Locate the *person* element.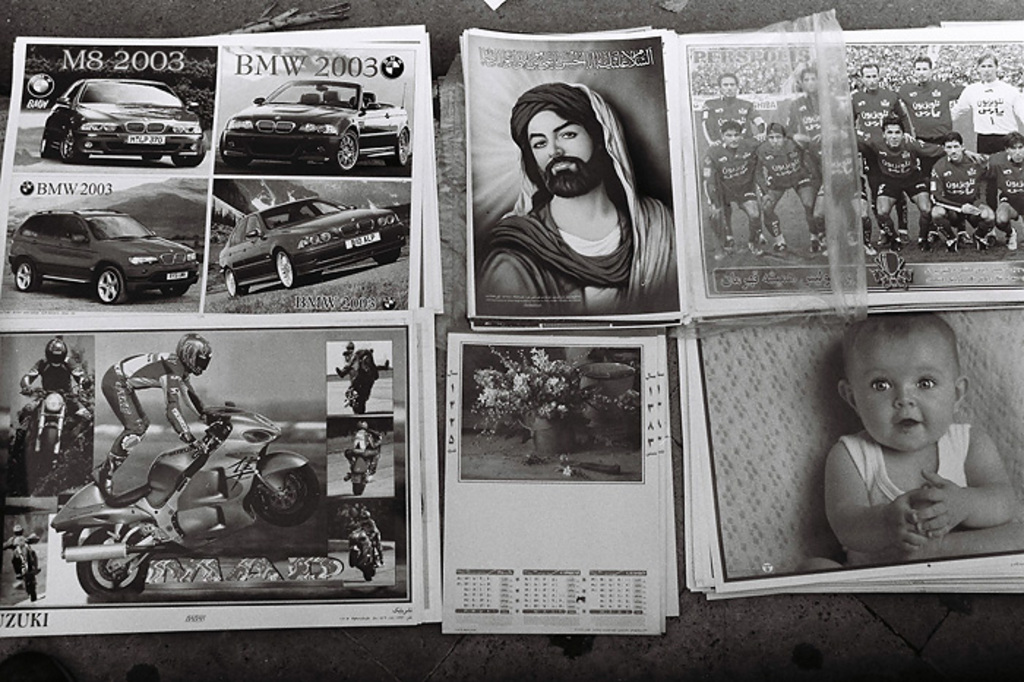
Element bbox: x1=783, y1=64, x2=846, y2=143.
